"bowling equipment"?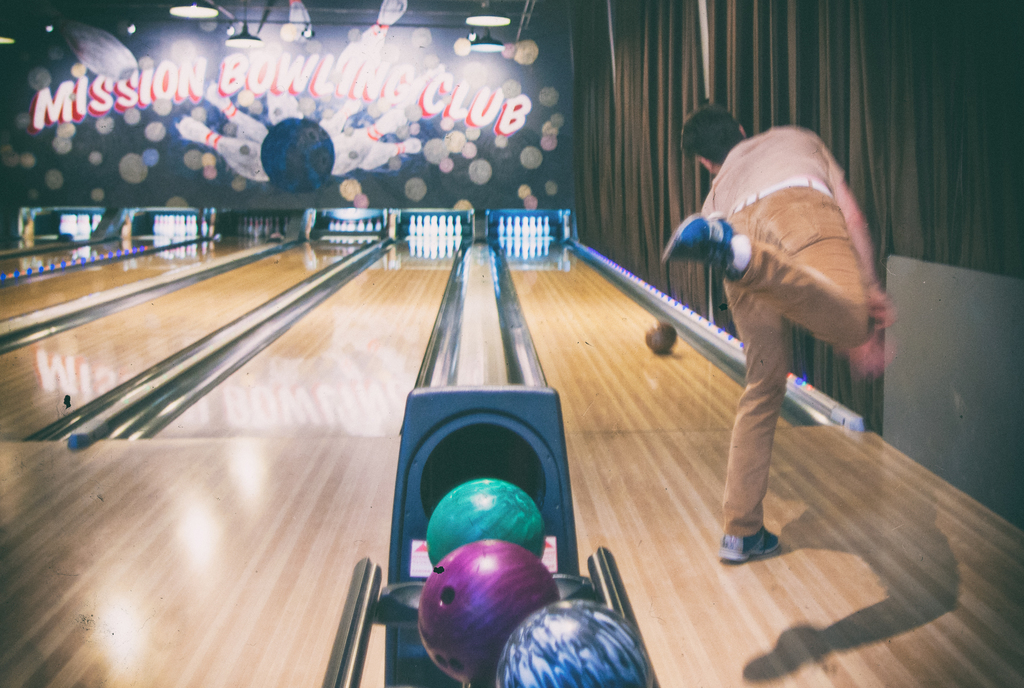
BBox(202, 215, 209, 239)
